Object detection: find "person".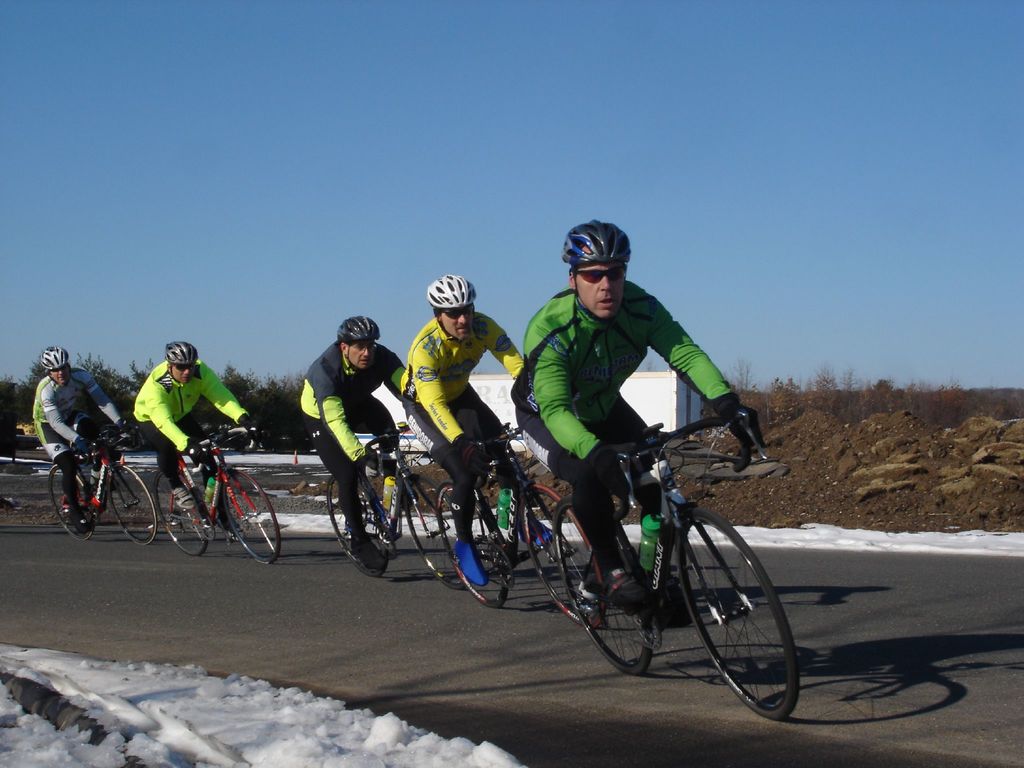
crop(128, 335, 259, 511).
